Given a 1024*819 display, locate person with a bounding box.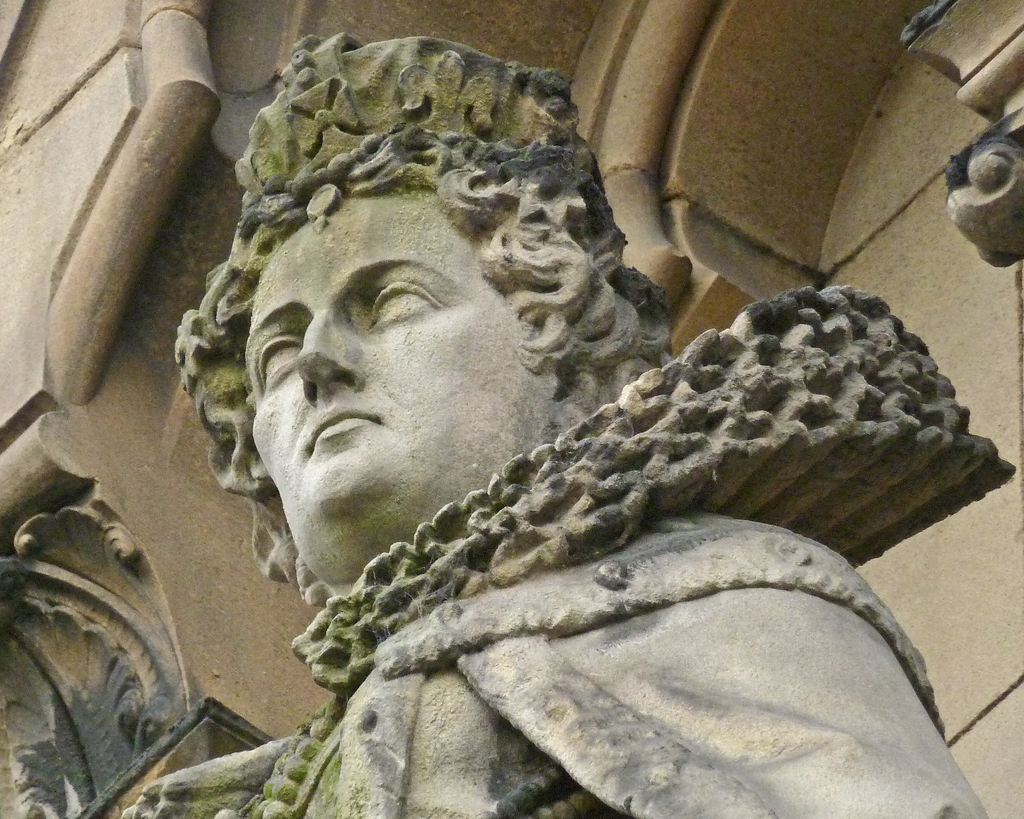
Located: {"x1": 120, "y1": 28, "x2": 998, "y2": 818}.
